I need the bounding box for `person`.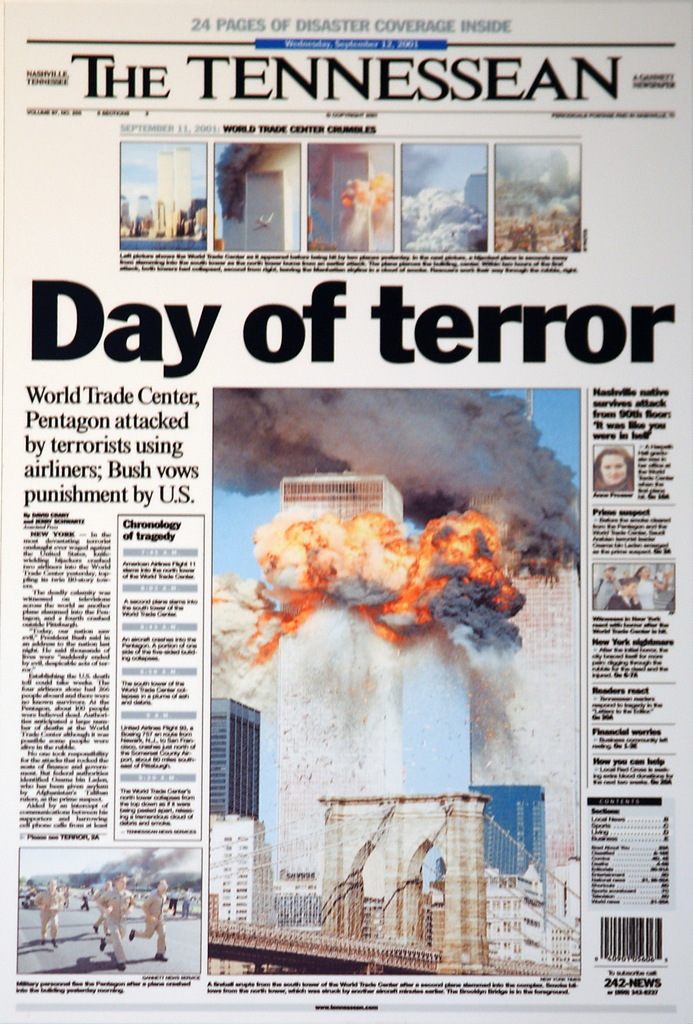
Here it is: x1=178 y1=886 x2=195 y2=915.
